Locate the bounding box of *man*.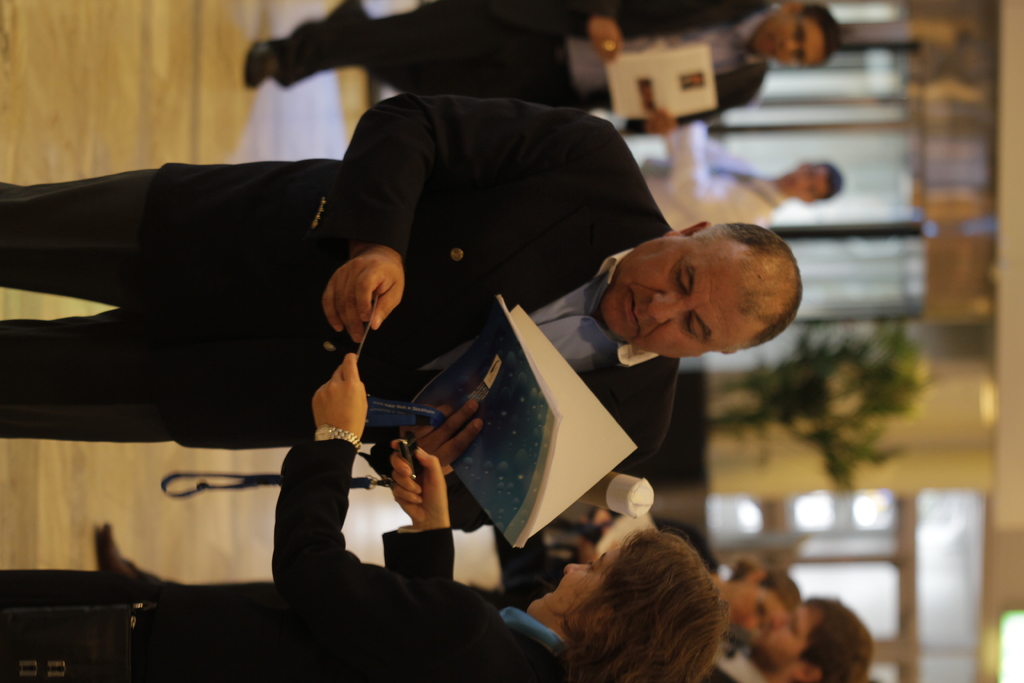
Bounding box: locate(0, 106, 806, 469).
